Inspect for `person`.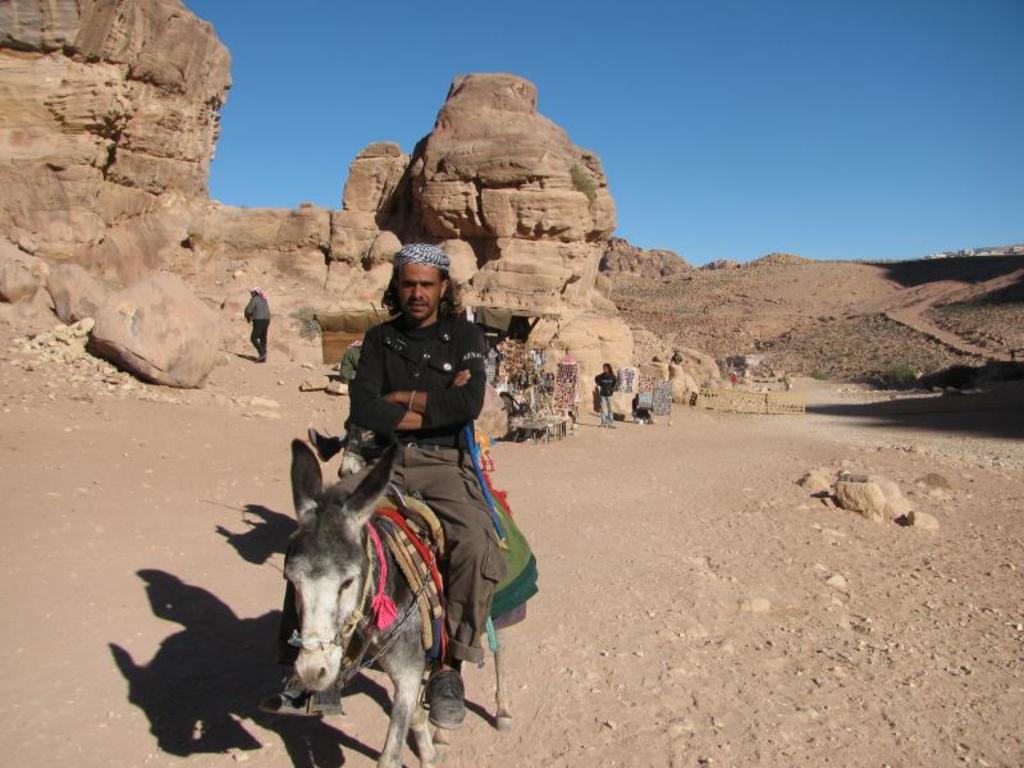
Inspection: bbox=(590, 362, 617, 425).
